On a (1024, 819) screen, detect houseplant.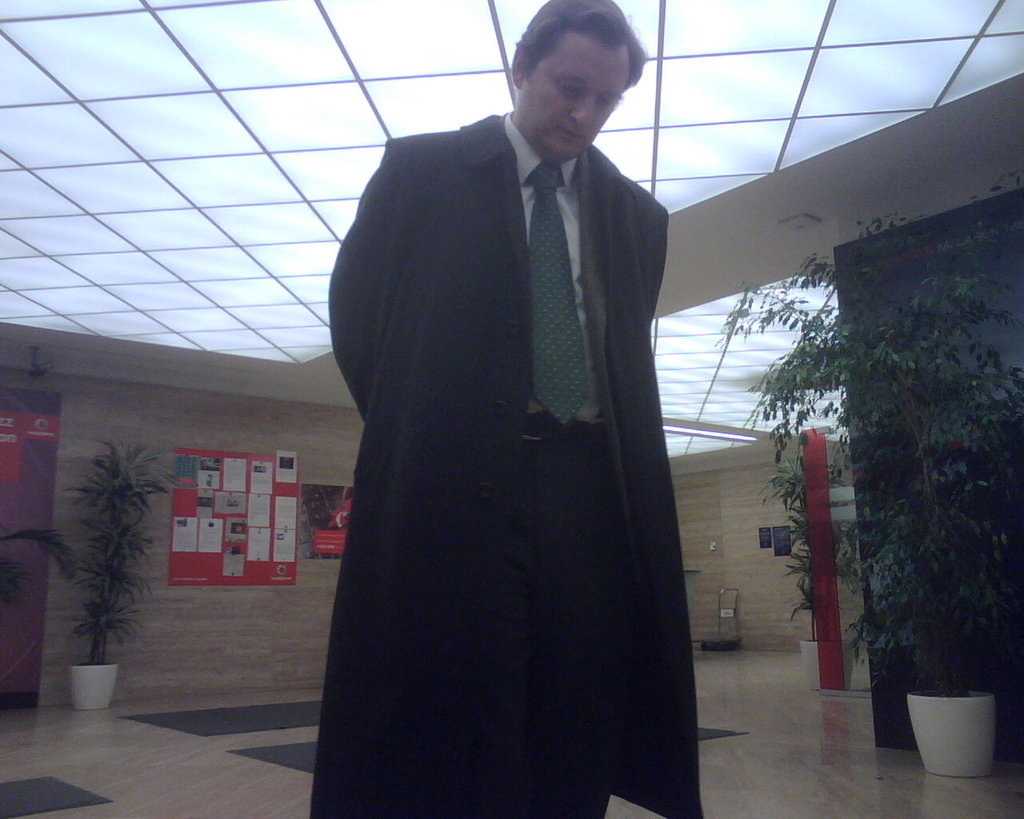
x1=67 y1=439 x2=191 y2=711.
